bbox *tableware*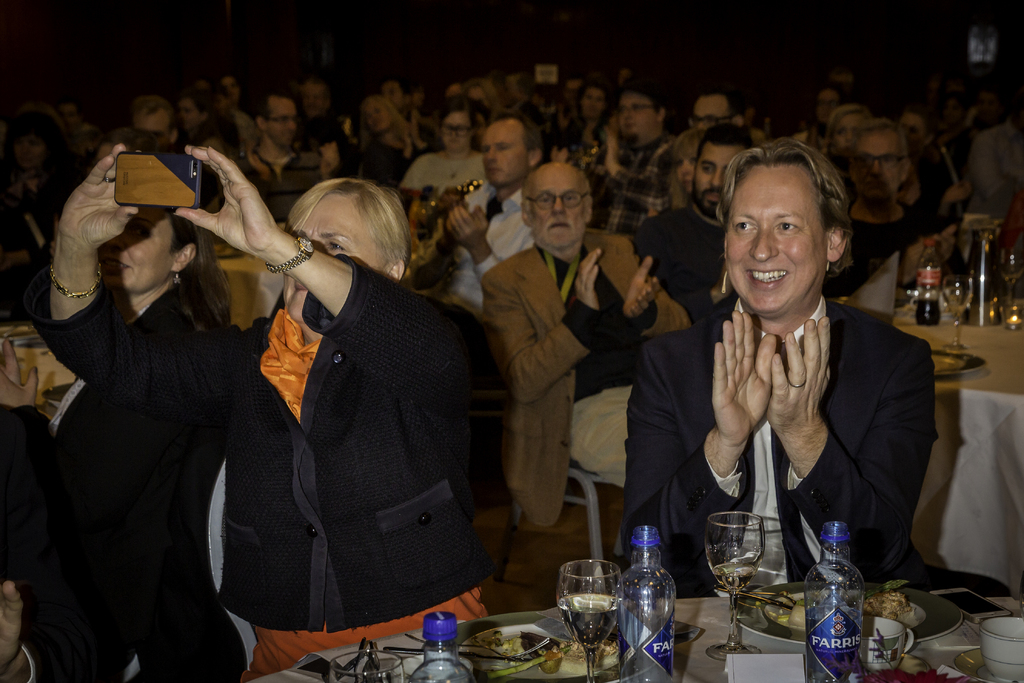
[left=325, top=642, right=403, bottom=682]
